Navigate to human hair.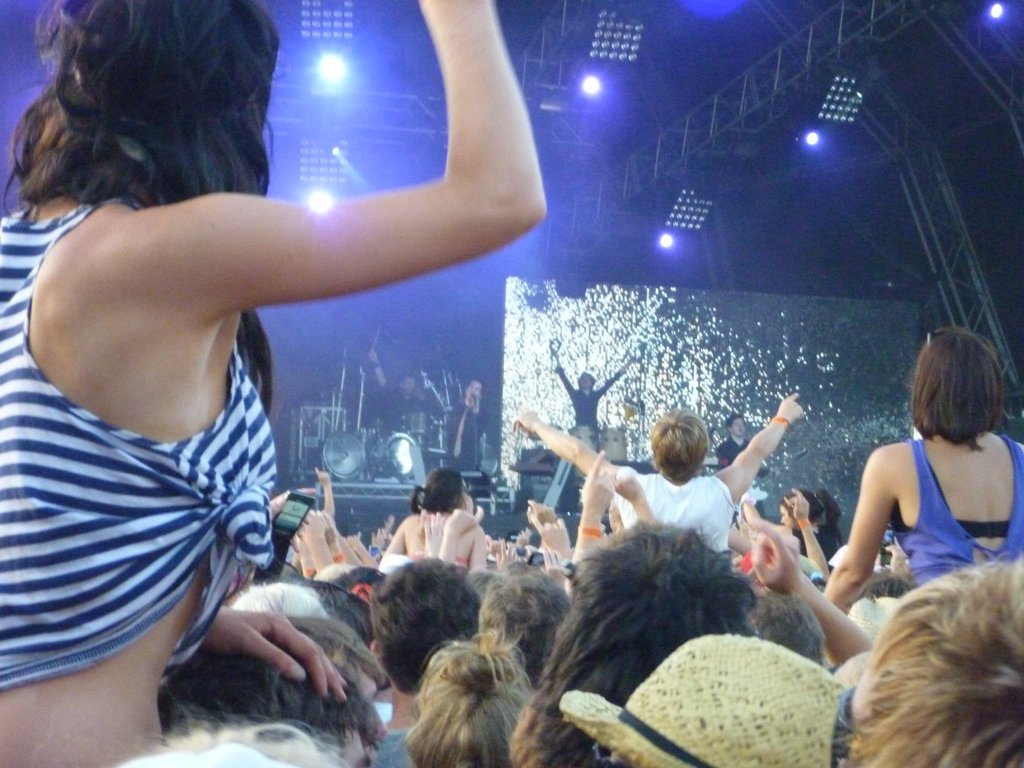
Navigation target: box(149, 630, 388, 758).
